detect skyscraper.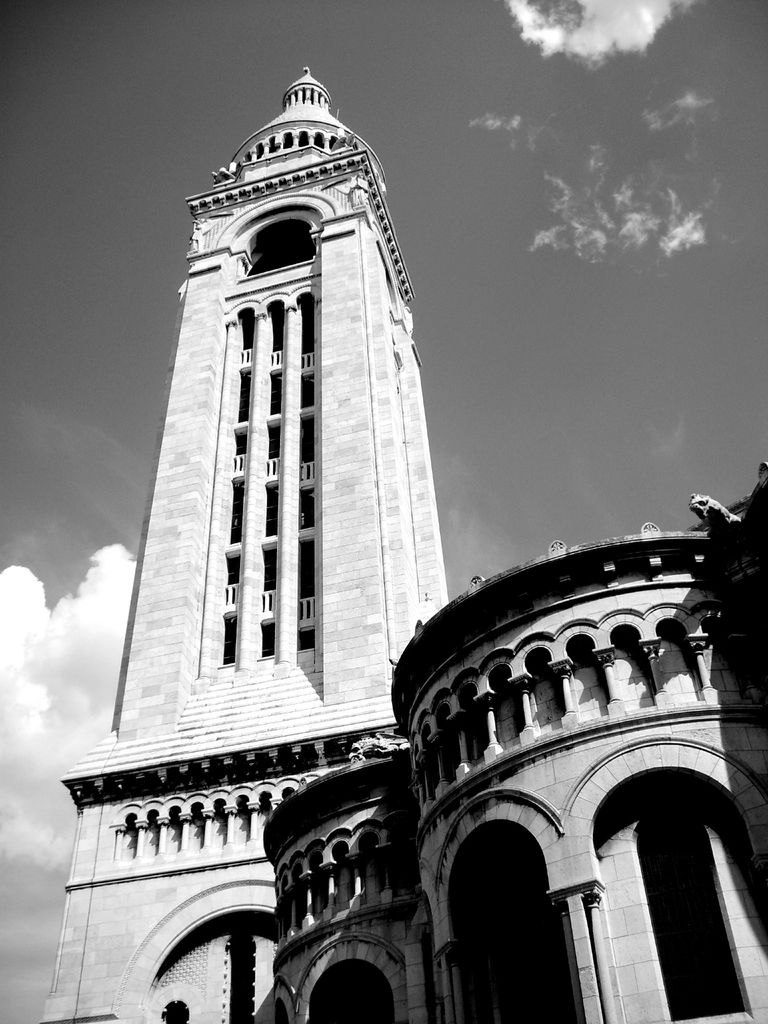
Detected at bbox=(105, 28, 464, 937).
